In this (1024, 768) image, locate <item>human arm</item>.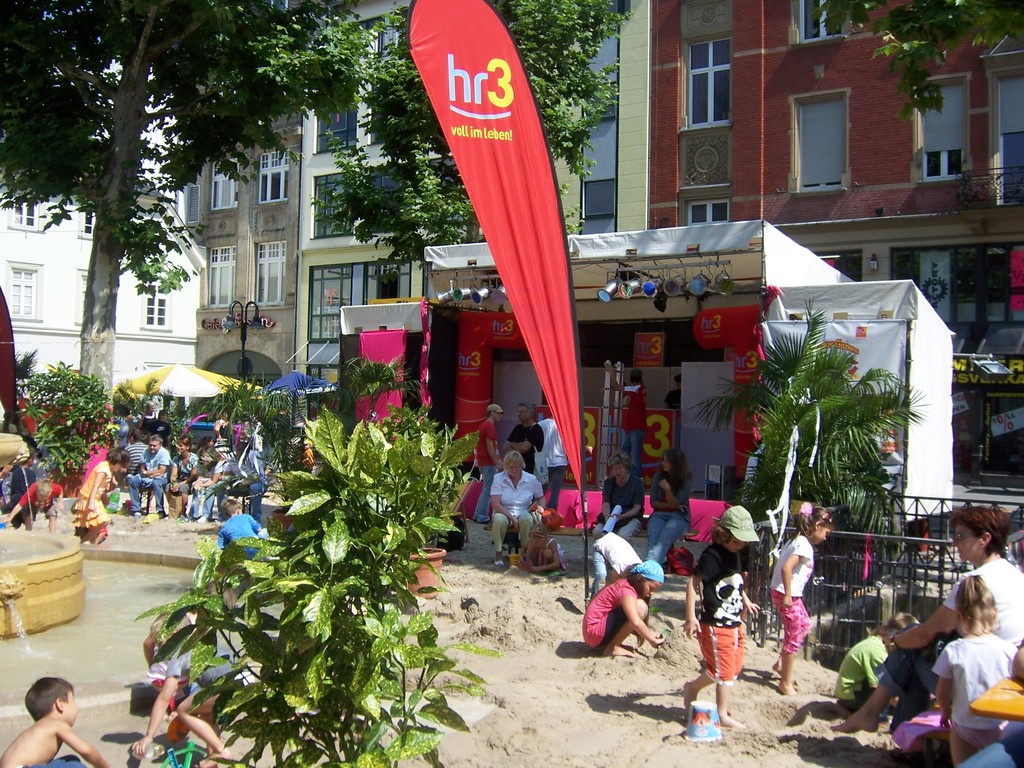
Bounding box: (left=487, top=474, right=518, bottom=531).
